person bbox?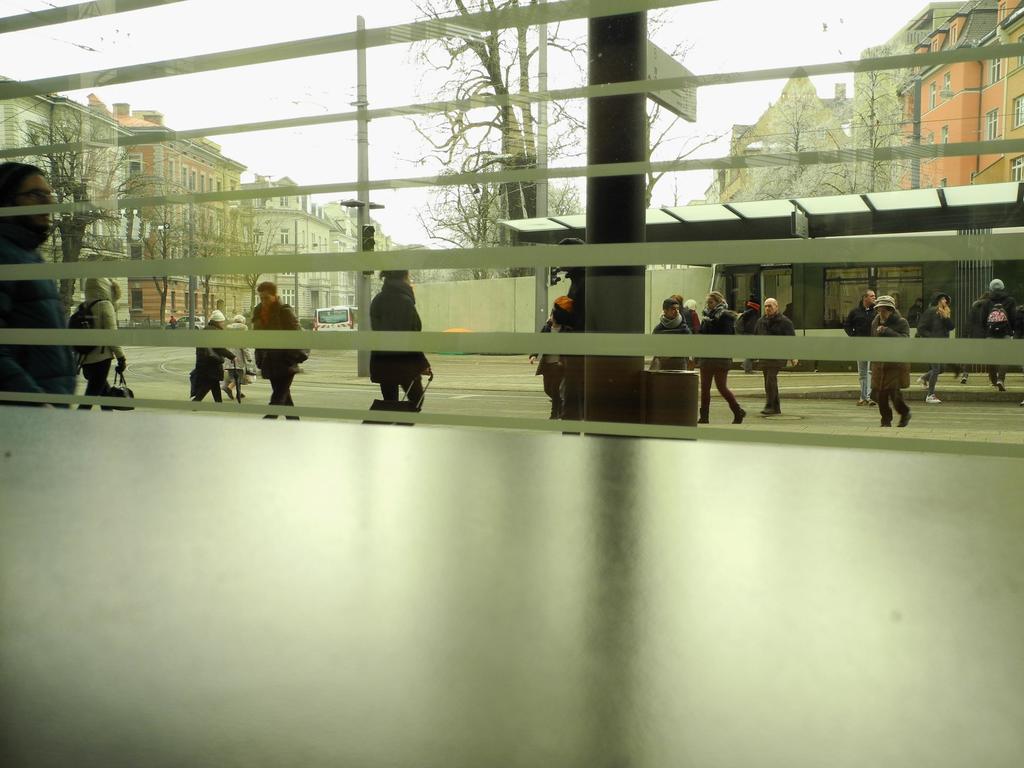
<box>653,298,688,372</box>
